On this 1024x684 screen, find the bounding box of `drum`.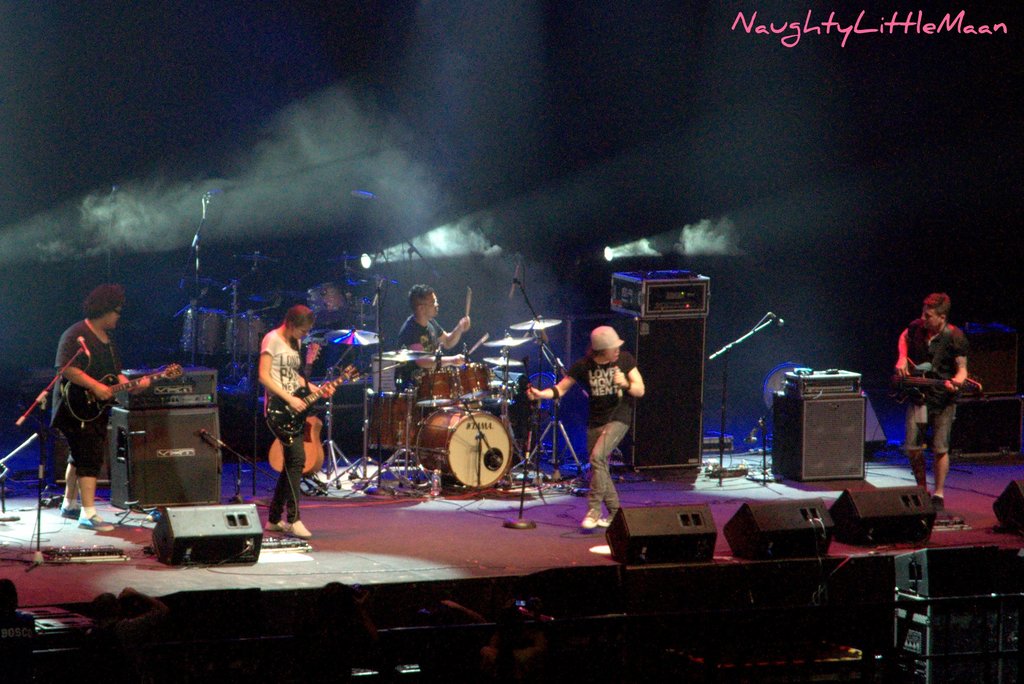
Bounding box: BBox(412, 406, 515, 490).
